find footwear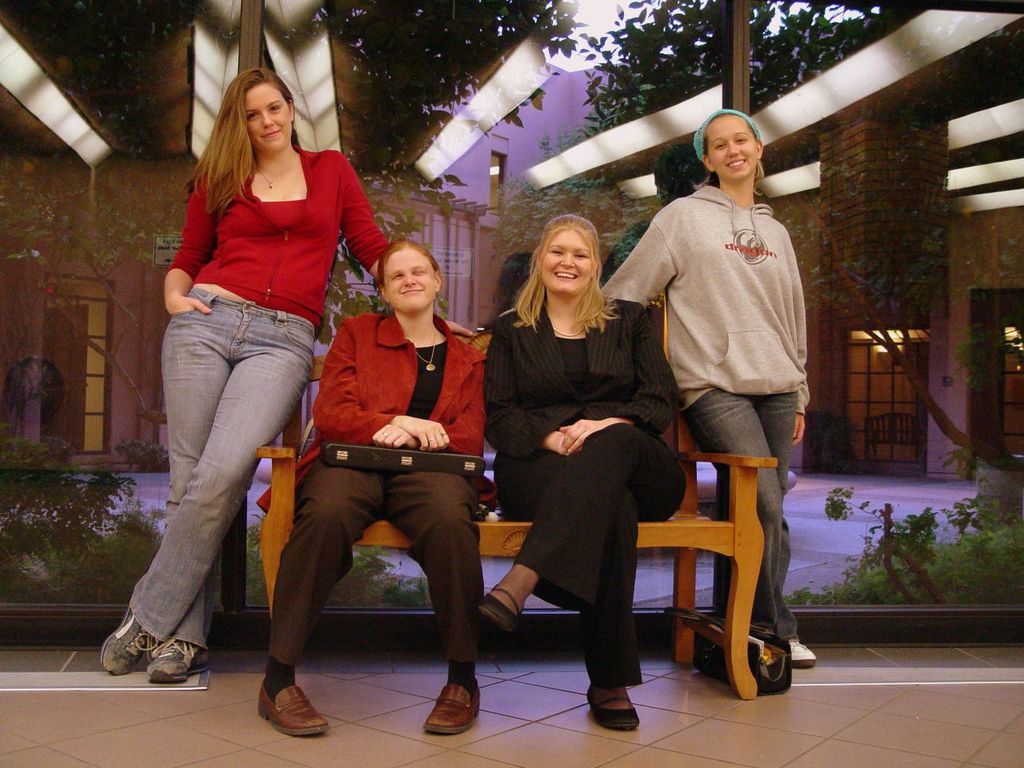
select_region(97, 610, 159, 680)
